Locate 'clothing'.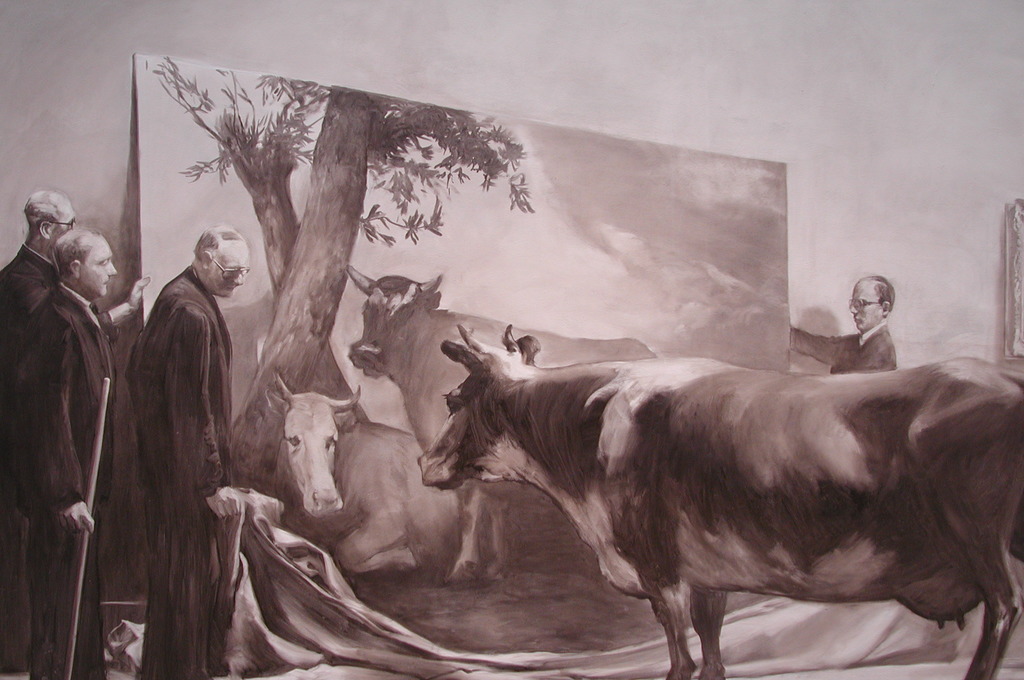
Bounding box: left=826, top=317, right=896, bottom=379.
